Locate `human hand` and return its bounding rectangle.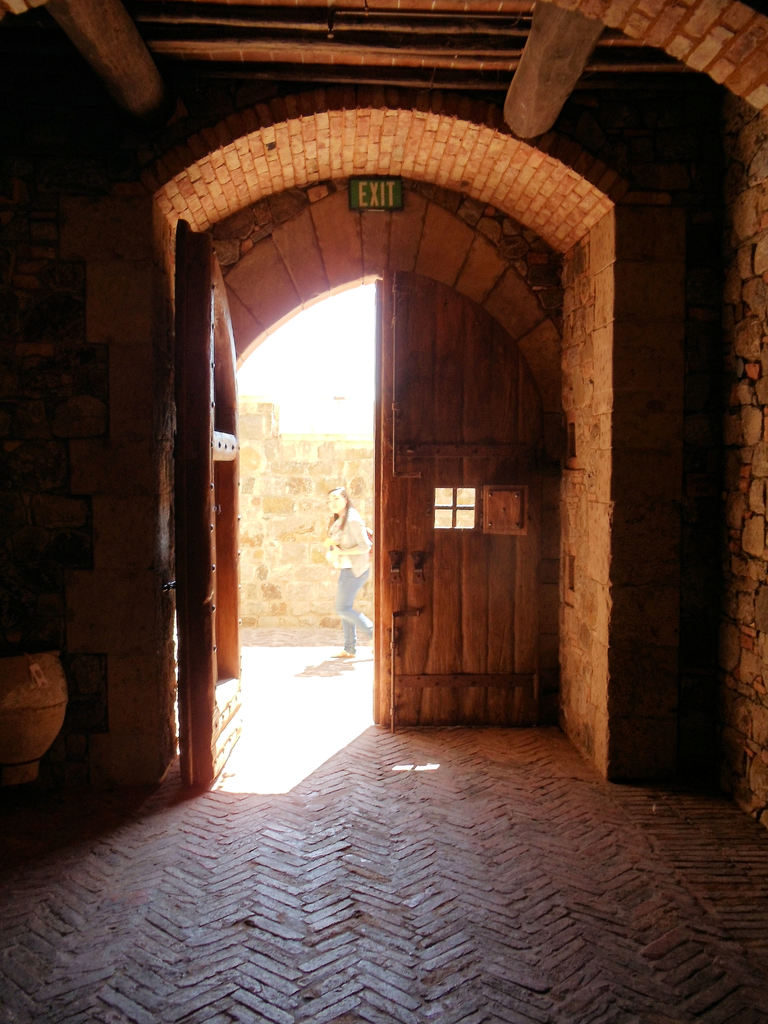
box(325, 541, 342, 556).
